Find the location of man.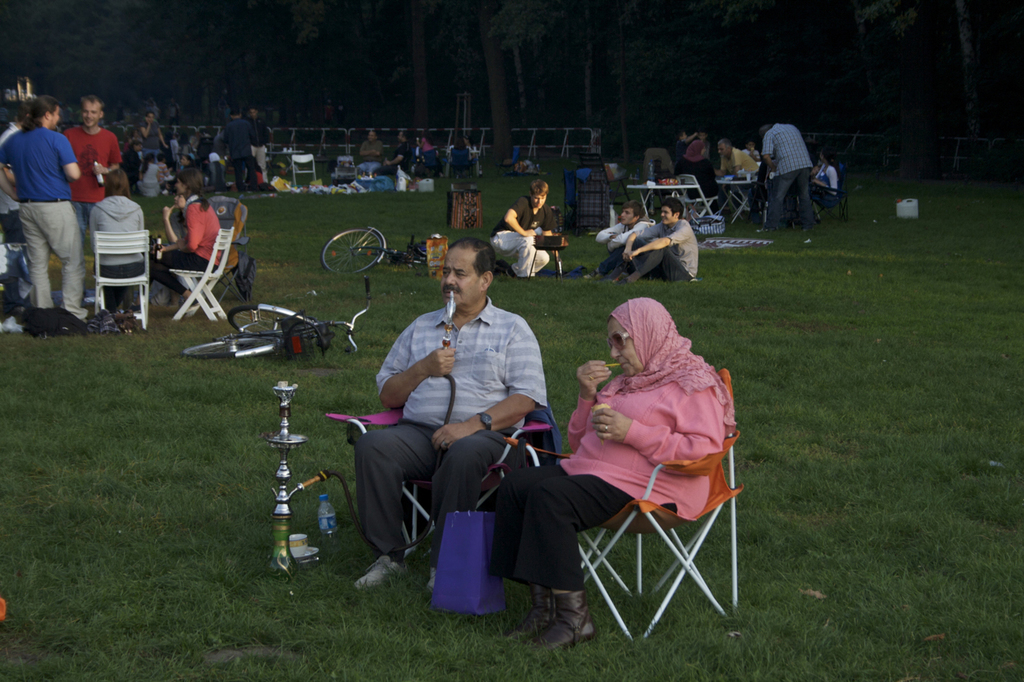
Location: x1=61 y1=93 x2=124 y2=231.
